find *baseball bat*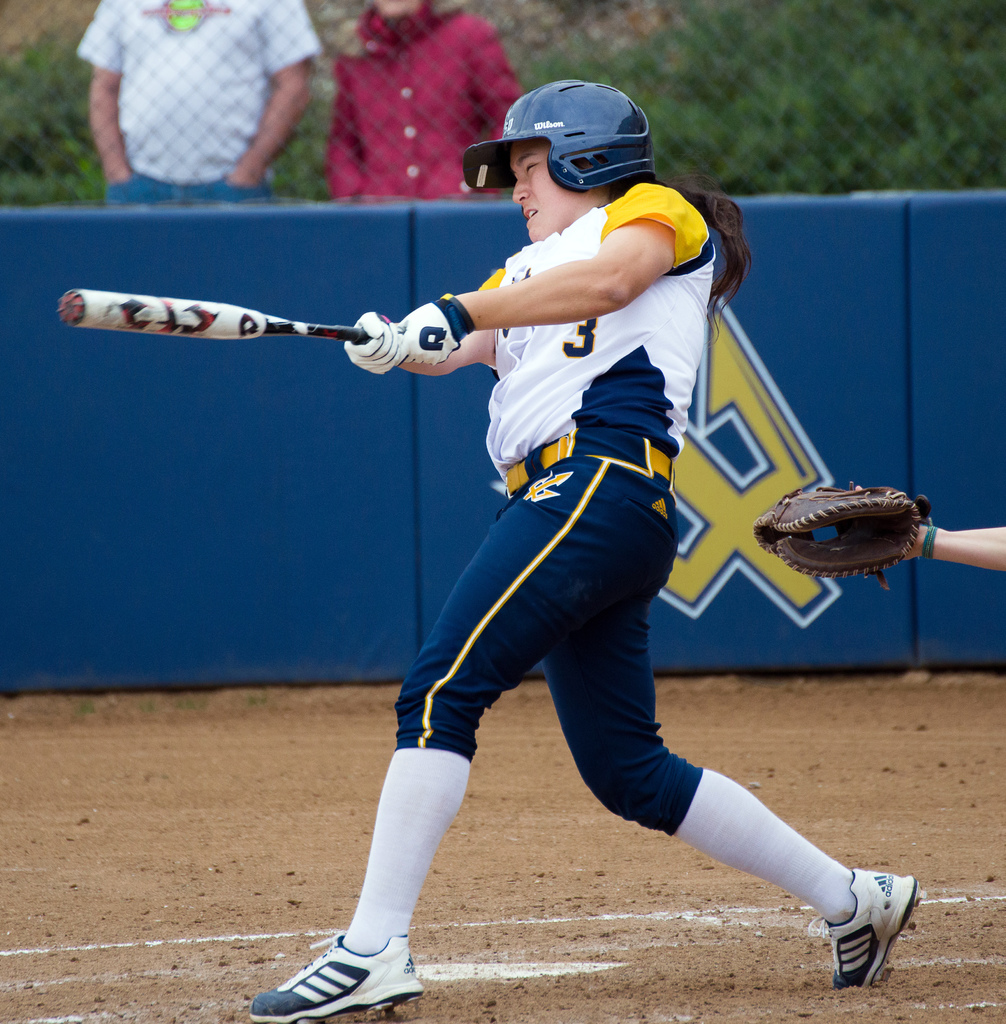
locate(59, 289, 379, 347)
